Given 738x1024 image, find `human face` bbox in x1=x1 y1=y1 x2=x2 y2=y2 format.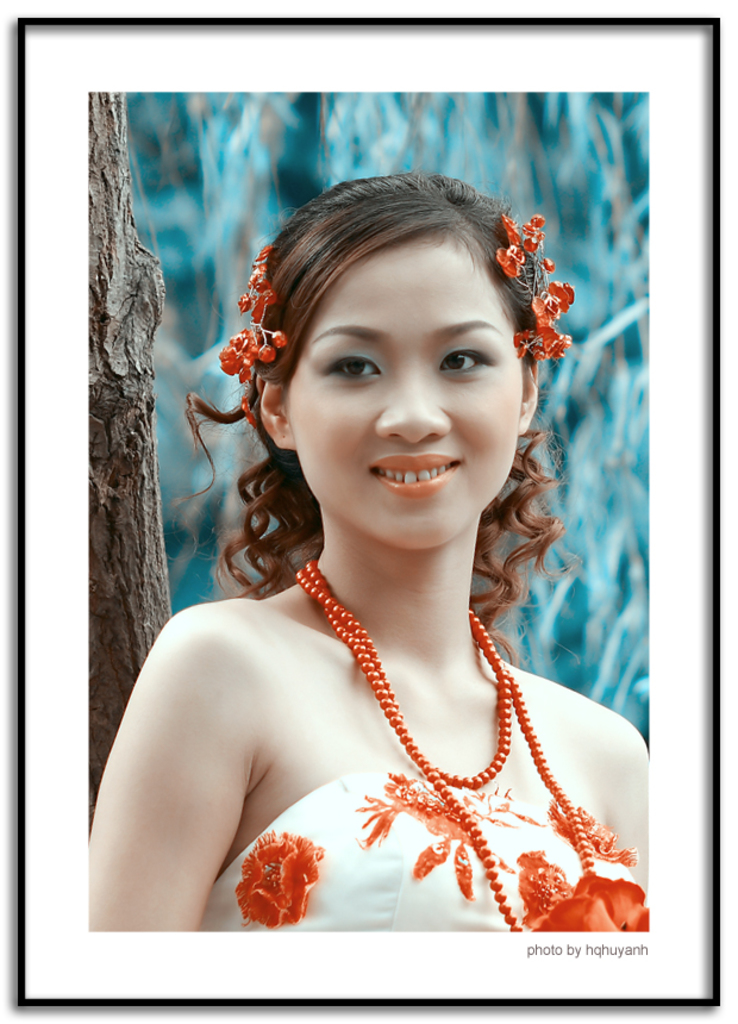
x1=289 y1=227 x2=527 y2=536.
